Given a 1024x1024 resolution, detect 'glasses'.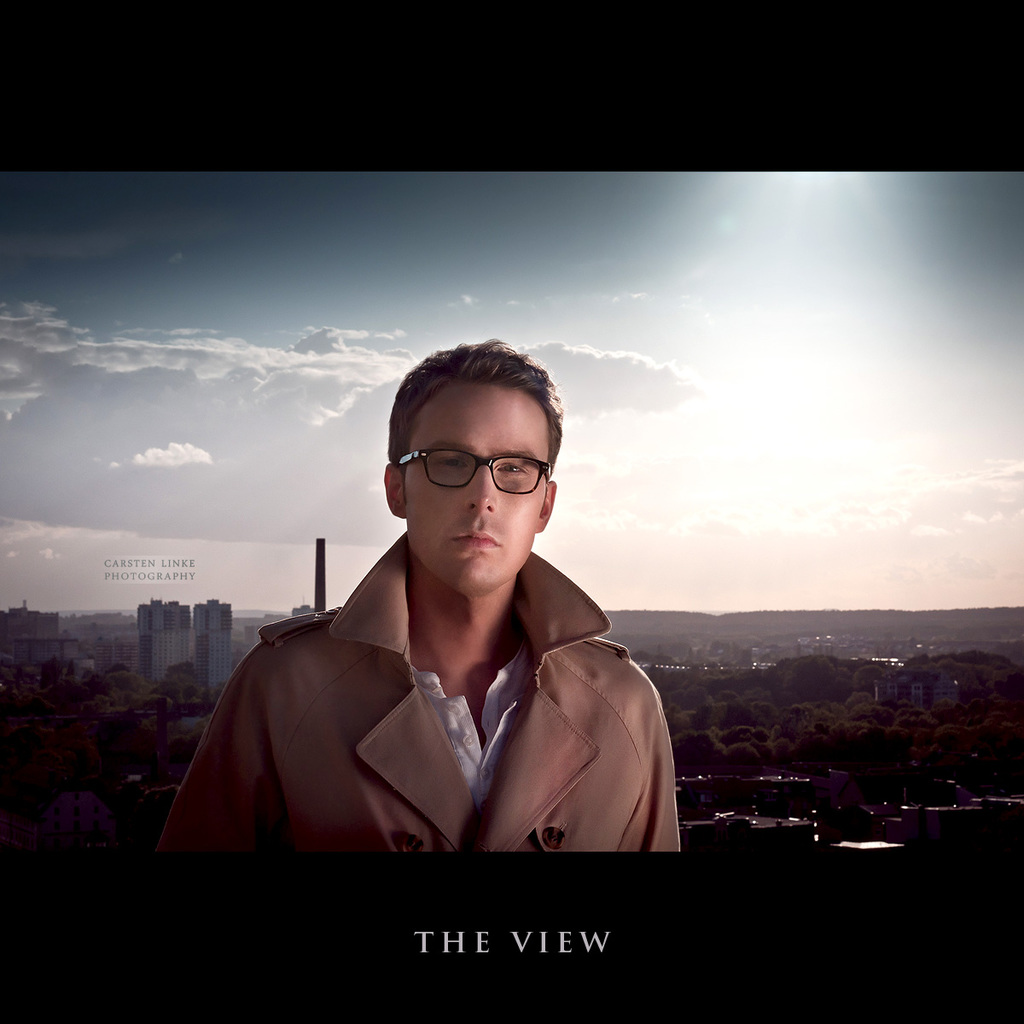
pyautogui.locateOnScreen(377, 445, 563, 497).
